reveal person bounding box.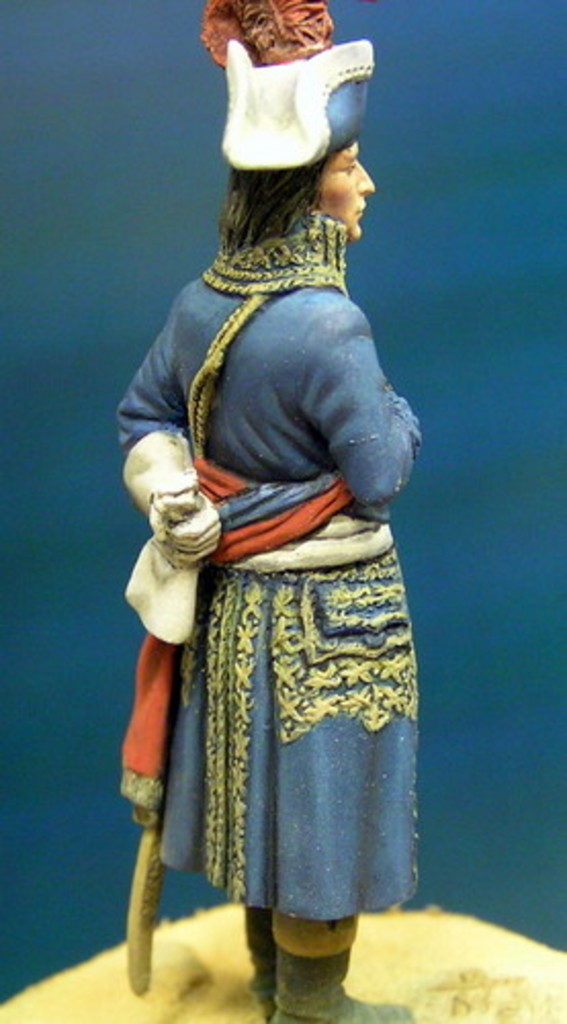
Revealed: <box>117,0,424,1022</box>.
